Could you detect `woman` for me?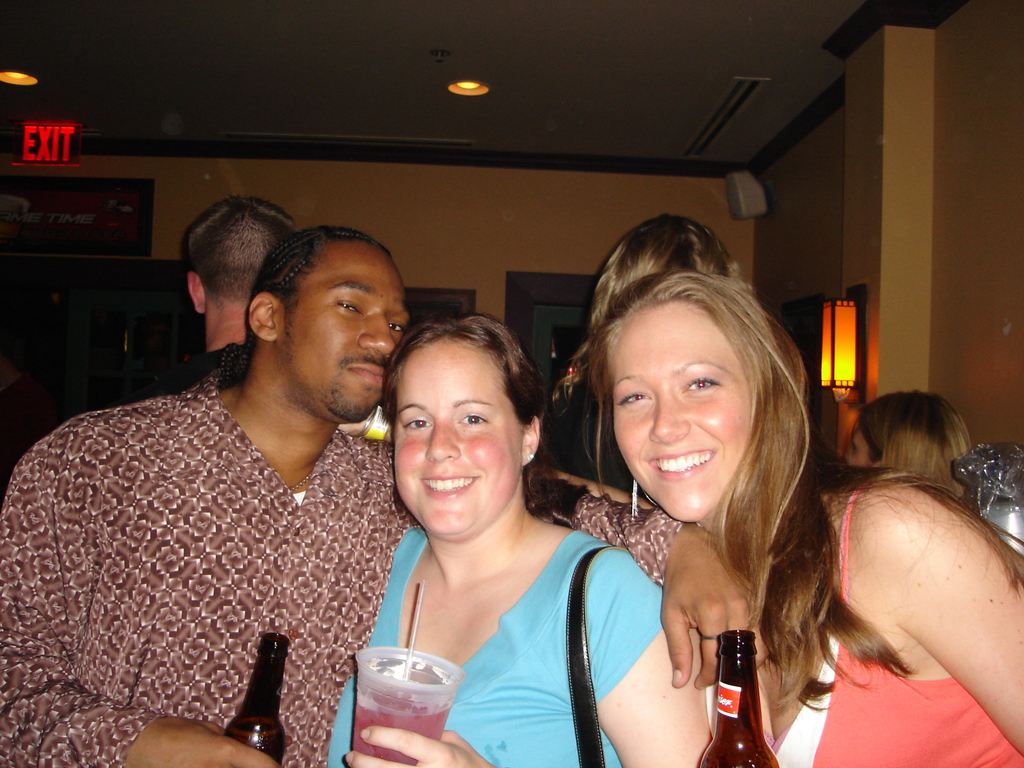
Detection result: <box>331,306,660,767</box>.
